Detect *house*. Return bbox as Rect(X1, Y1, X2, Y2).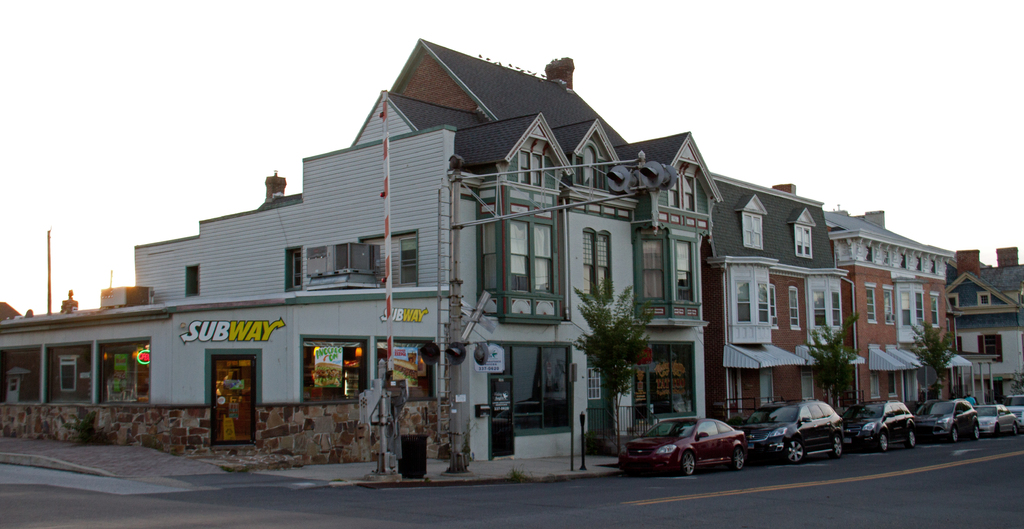
Rect(941, 246, 1023, 389).
